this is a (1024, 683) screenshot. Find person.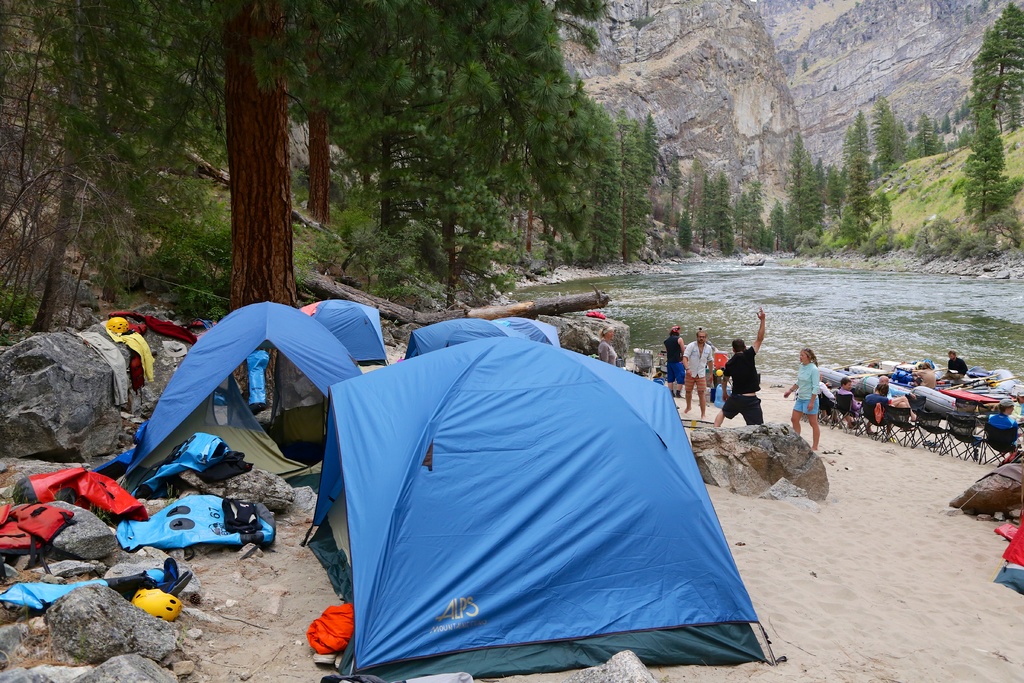
Bounding box: left=831, top=372, right=862, bottom=413.
